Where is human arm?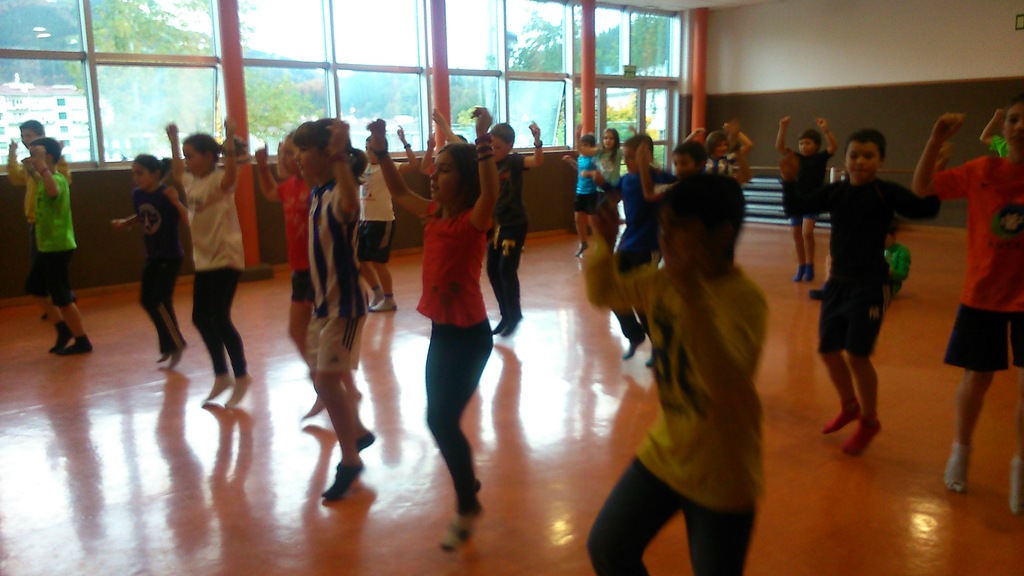
region(564, 151, 581, 170).
